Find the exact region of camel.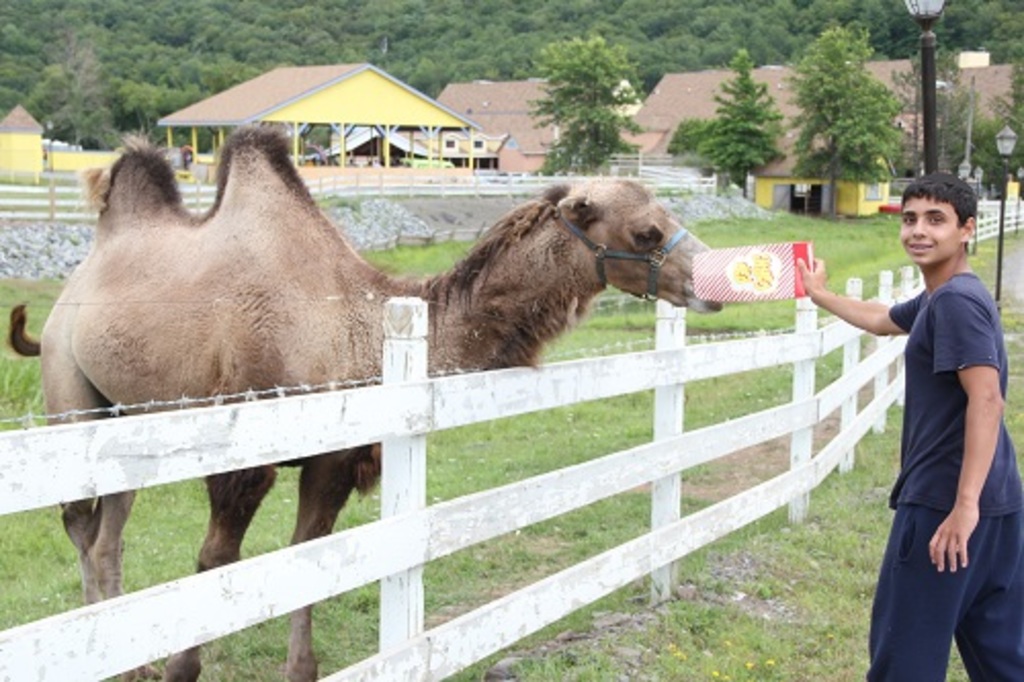
Exact region: box=[0, 133, 731, 680].
